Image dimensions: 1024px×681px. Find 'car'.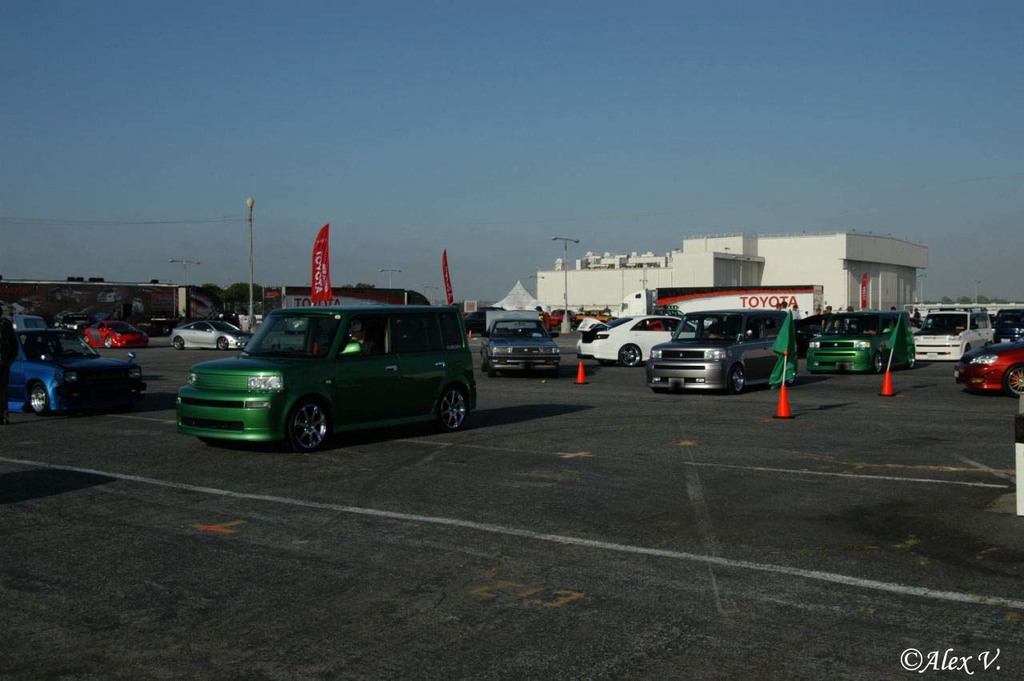
<box>482,307,558,375</box>.
